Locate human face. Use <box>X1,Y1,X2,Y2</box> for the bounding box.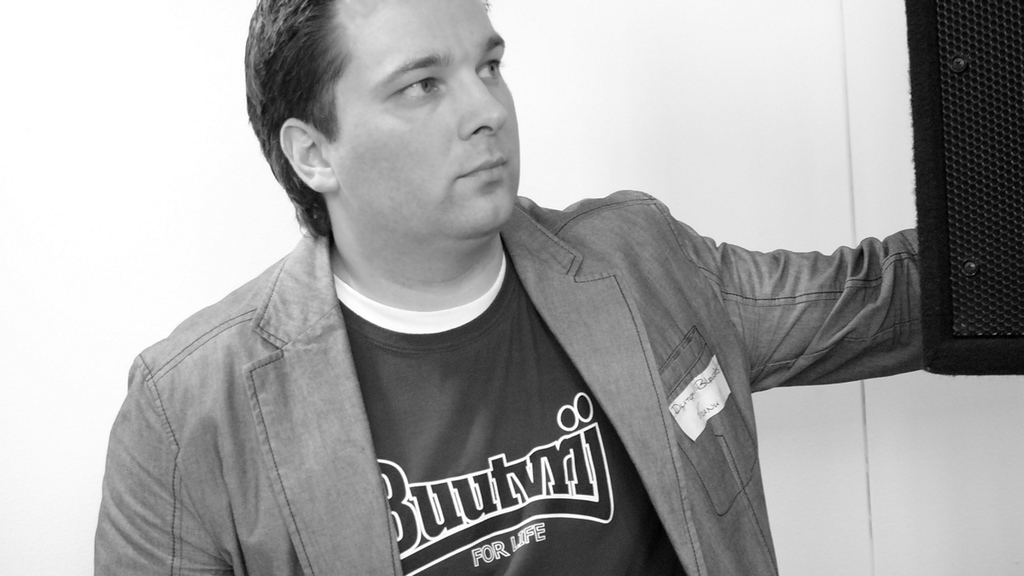
<box>325,0,521,249</box>.
